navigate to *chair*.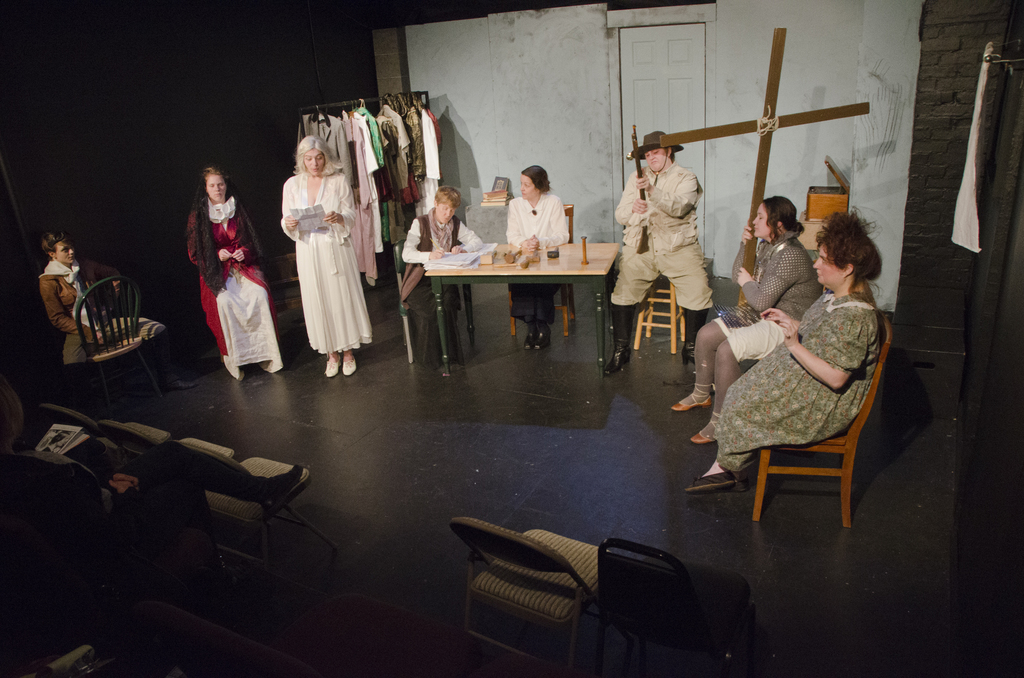
Navigation target: crop(749, 314, 890, 526).
